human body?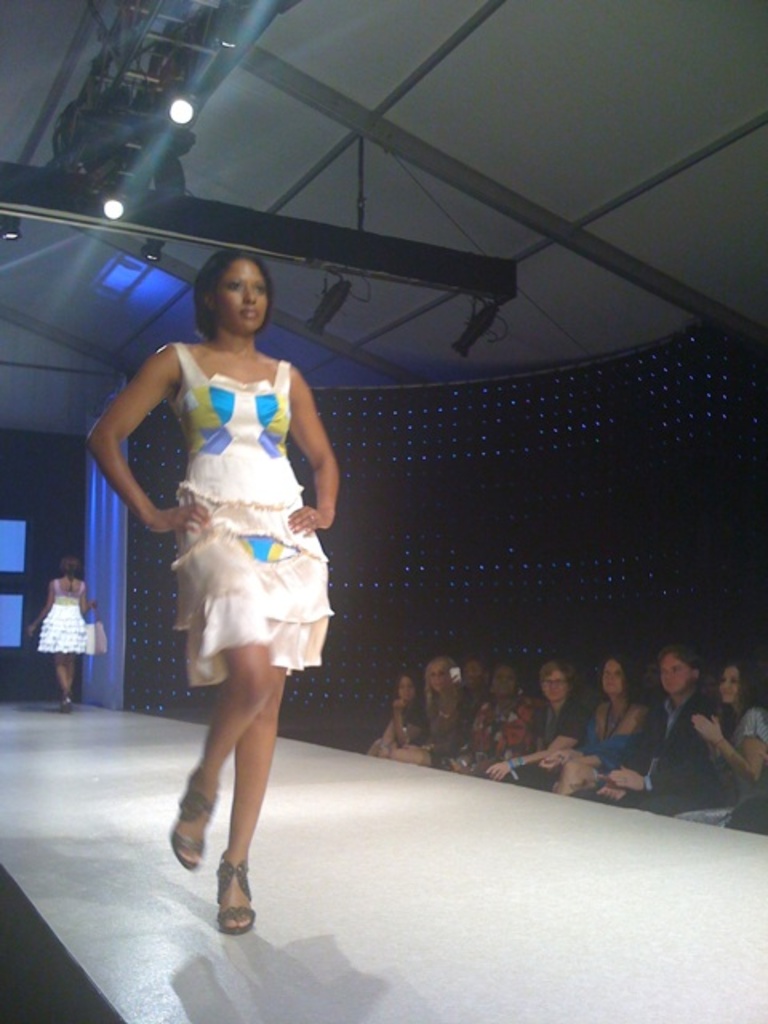
rect(102, 238, 354, 824)
